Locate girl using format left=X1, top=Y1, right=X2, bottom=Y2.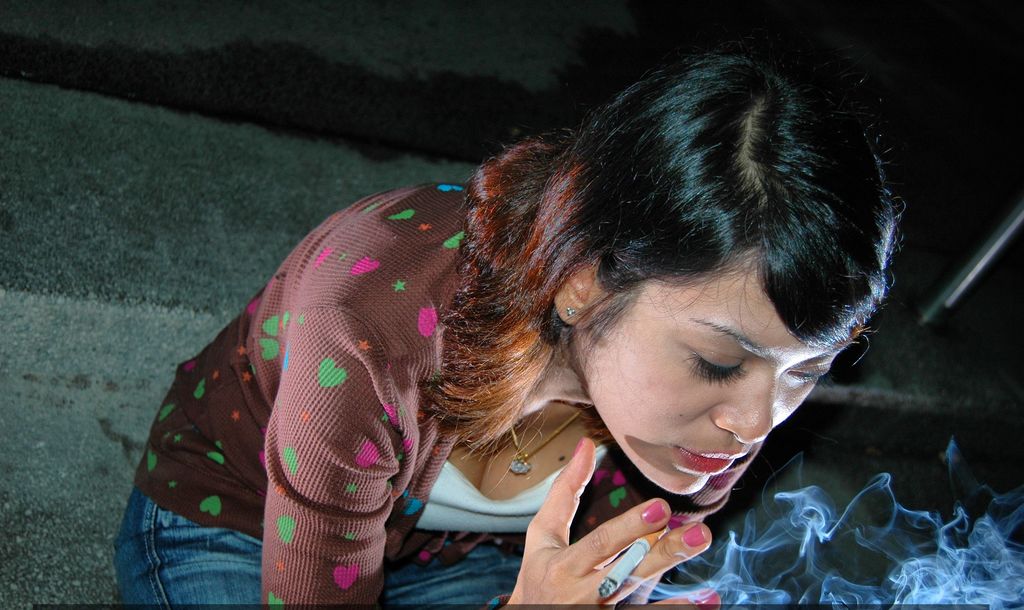
left=114, top=42, right=913, bottom=609.
